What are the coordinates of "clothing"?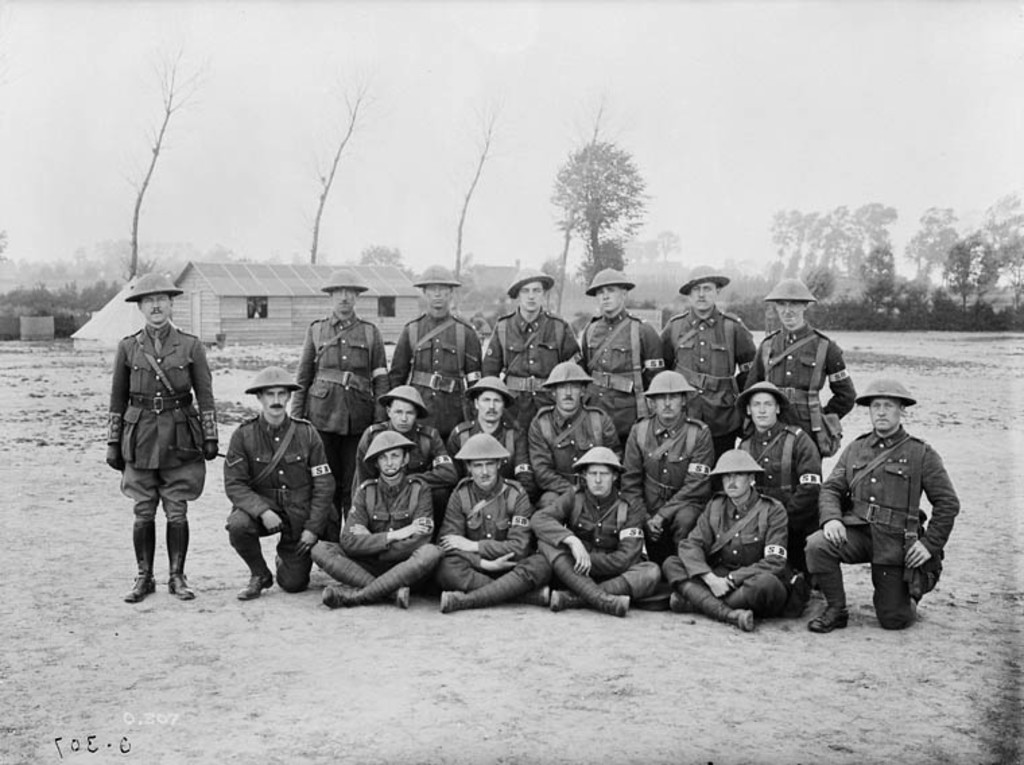
[810, 422, 954, 629].
